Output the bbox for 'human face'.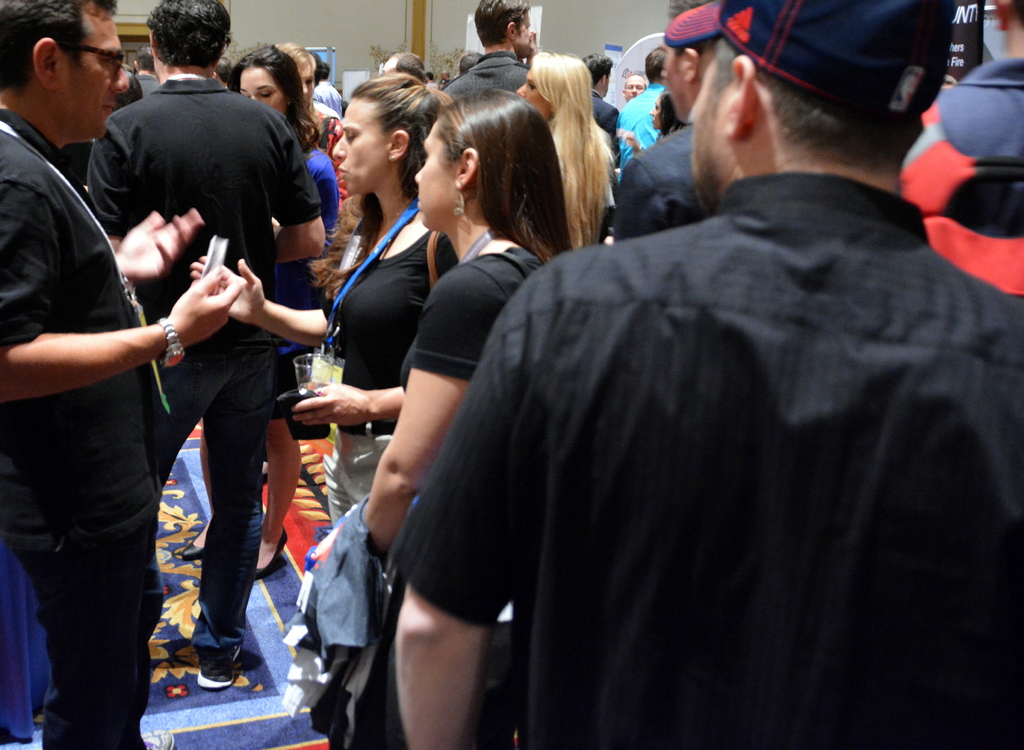
box=[694, 47, 724, 196].
